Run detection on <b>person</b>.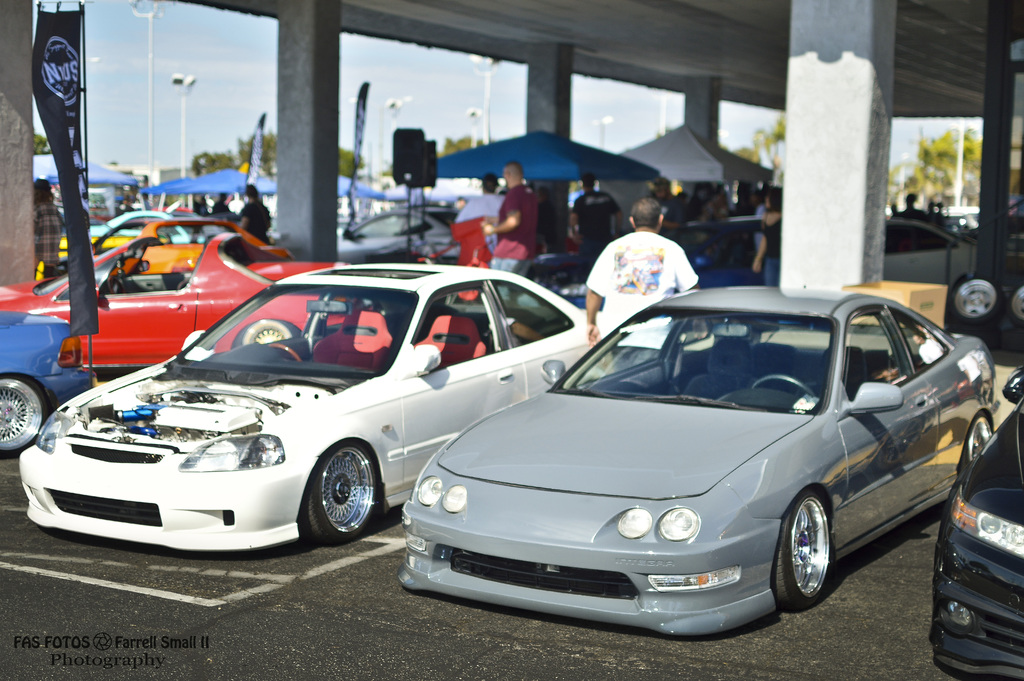
Result: {"x1": 563, "y1": 172, "x2": 630, "y2": 267}.
